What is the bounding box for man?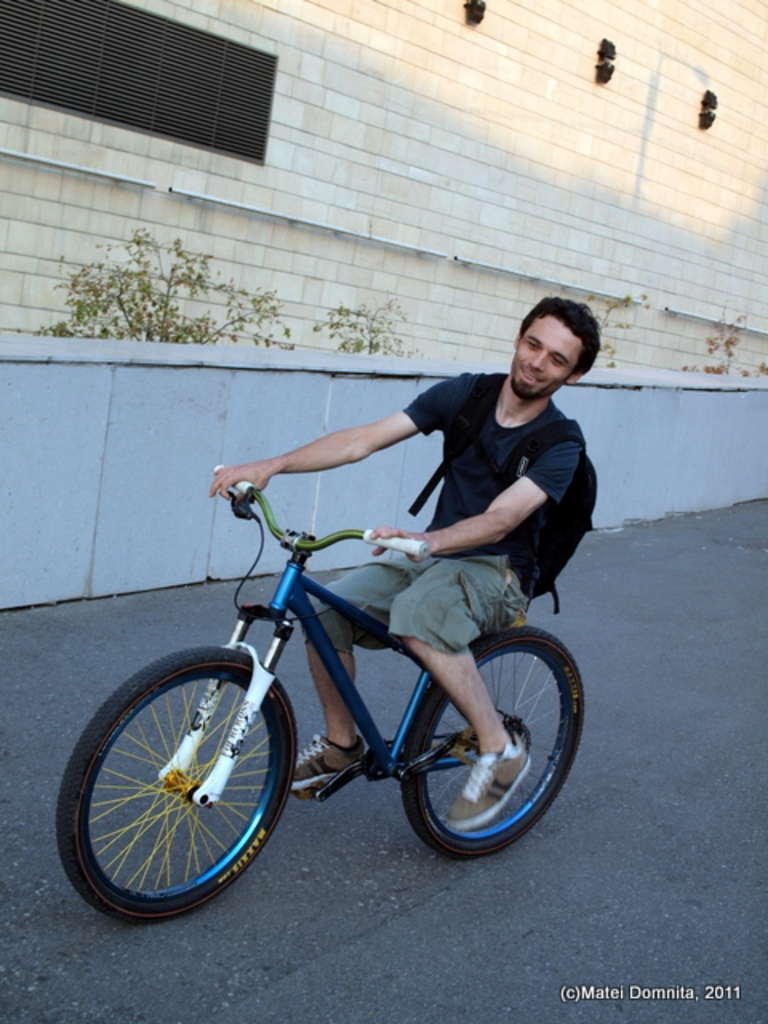
<region>232, 326, 619, 702</region>.
